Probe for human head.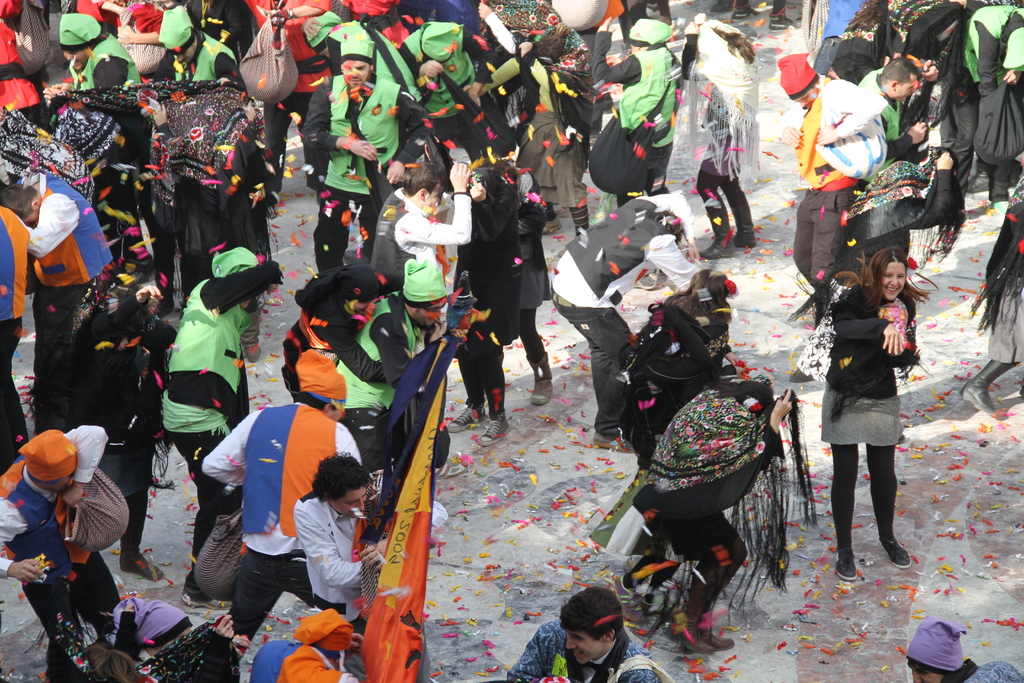
Probe result: {"left": 485, "top": 12, "right": 545, "bottom": 56}.
